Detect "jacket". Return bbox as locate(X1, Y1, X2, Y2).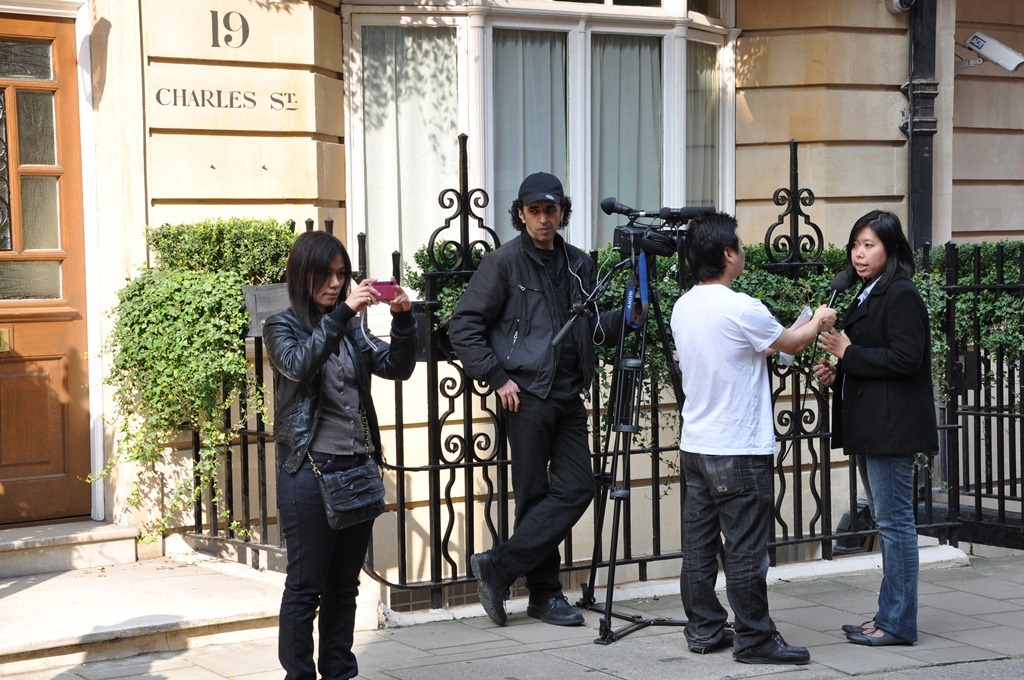
locate(248, 271, 405, 511).
